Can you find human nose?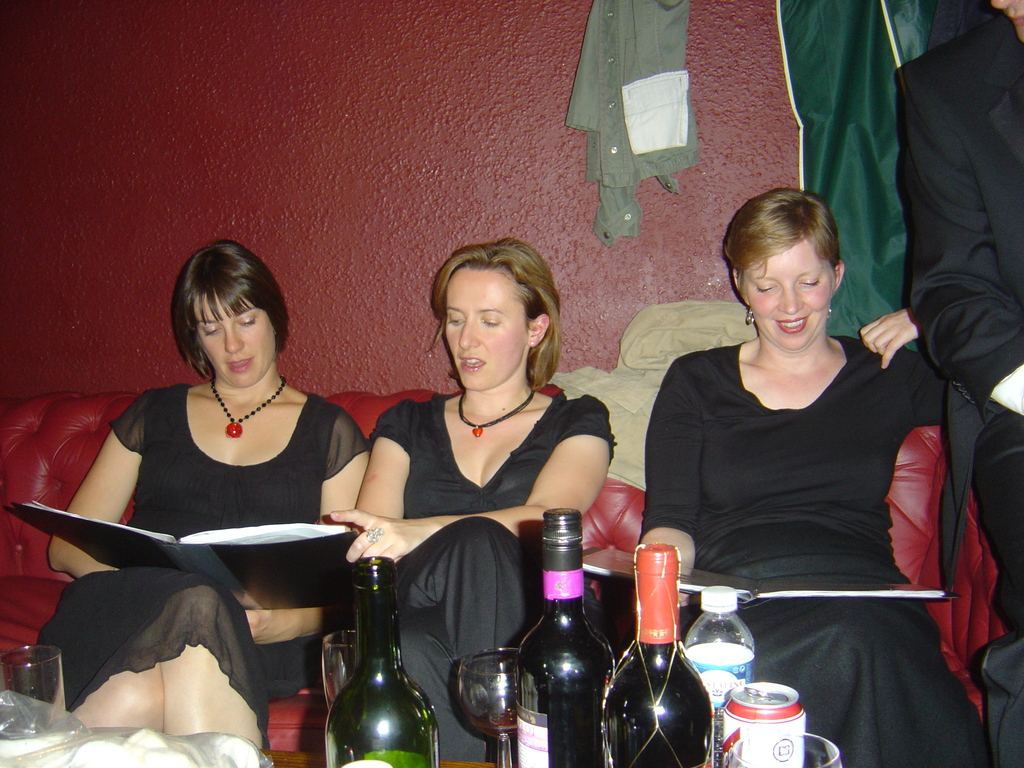
Yes, bounding box: 224, 324, 243, 353.
